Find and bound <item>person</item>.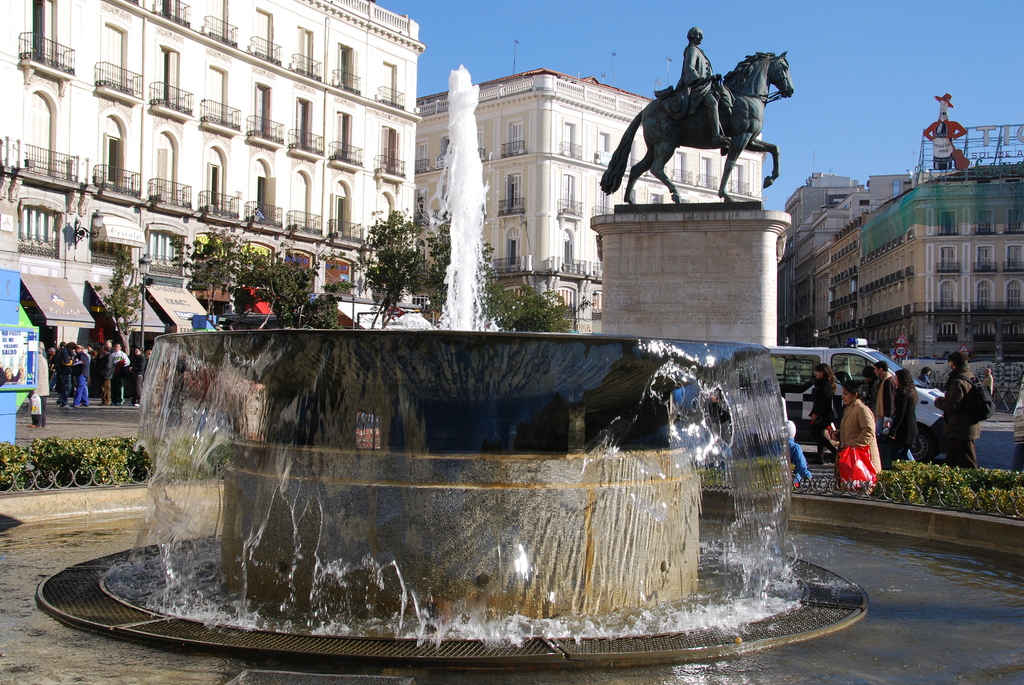
Bound: pyautogui.locateOnScreen(880, 361, 894, 421).
